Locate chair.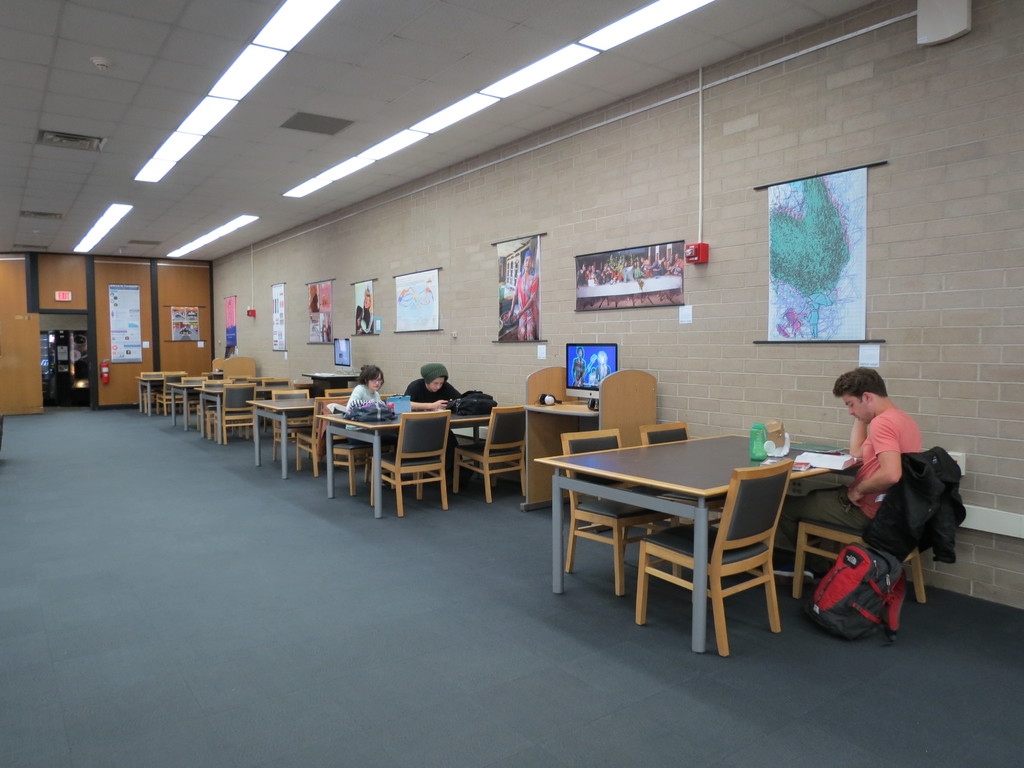
Bounding box: [x1=634, y1=458, x2=793, y2=666].
